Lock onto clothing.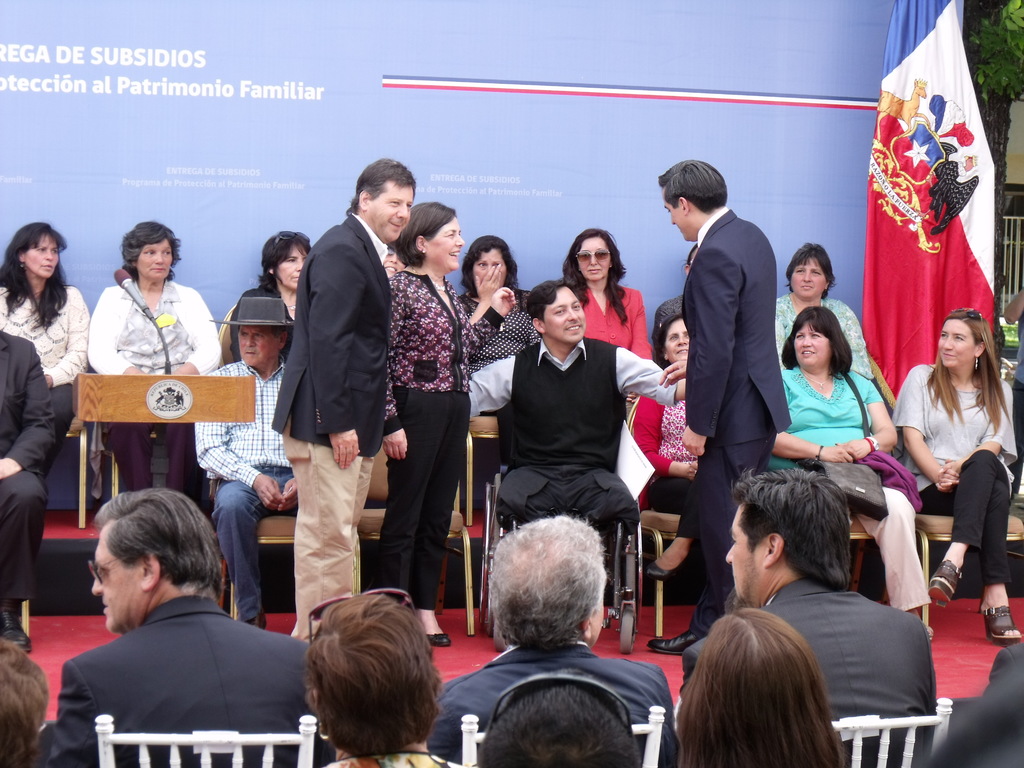
Locked: <region>218, 294, 287, 365</region>.
